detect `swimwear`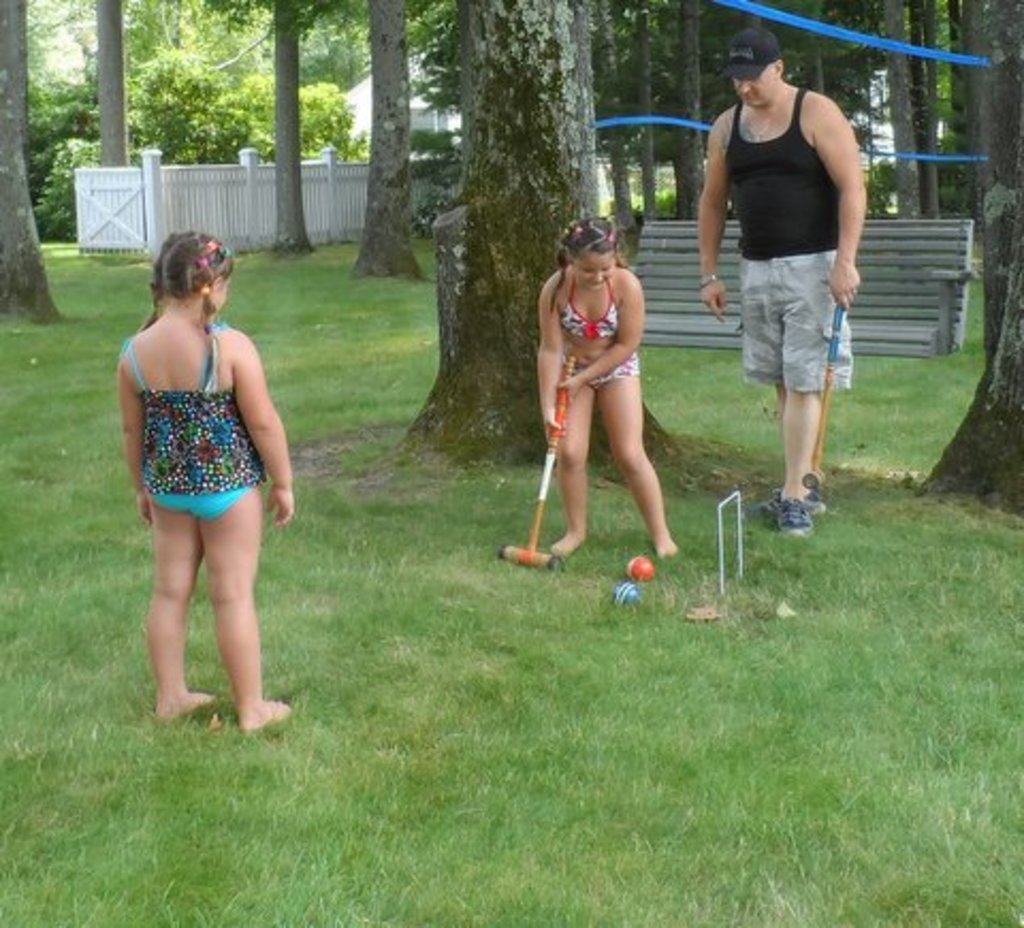
<bbox>130, 316, 262, 495</bbox>
